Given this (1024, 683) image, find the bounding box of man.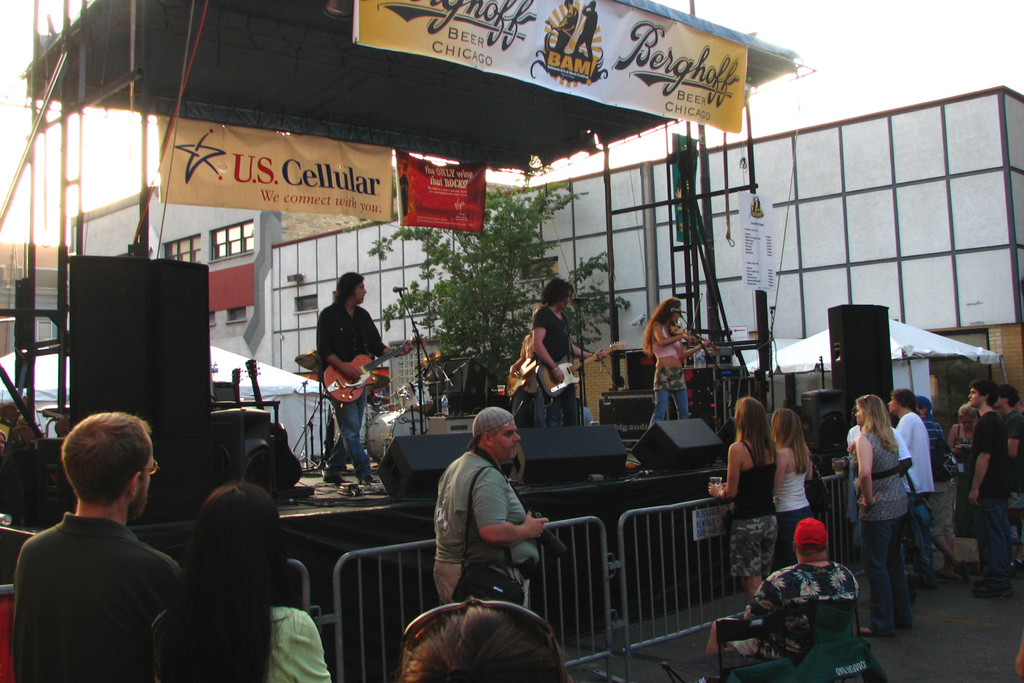
select_region(434, 418, 561, 625).
